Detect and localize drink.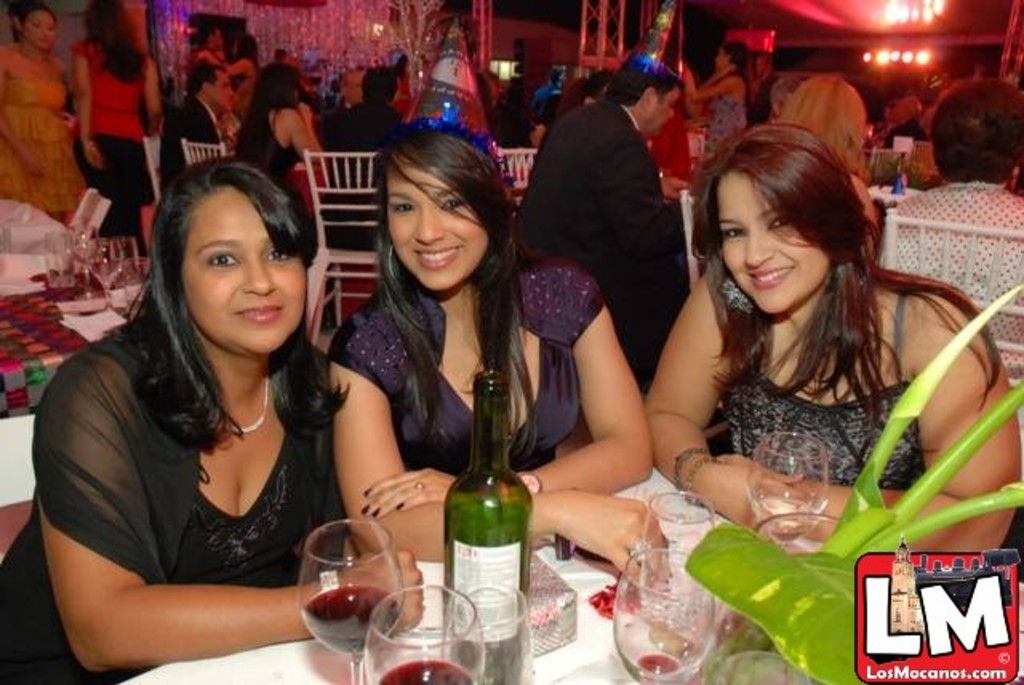
Localized at <region>630, 650, 683, 683</region>.
